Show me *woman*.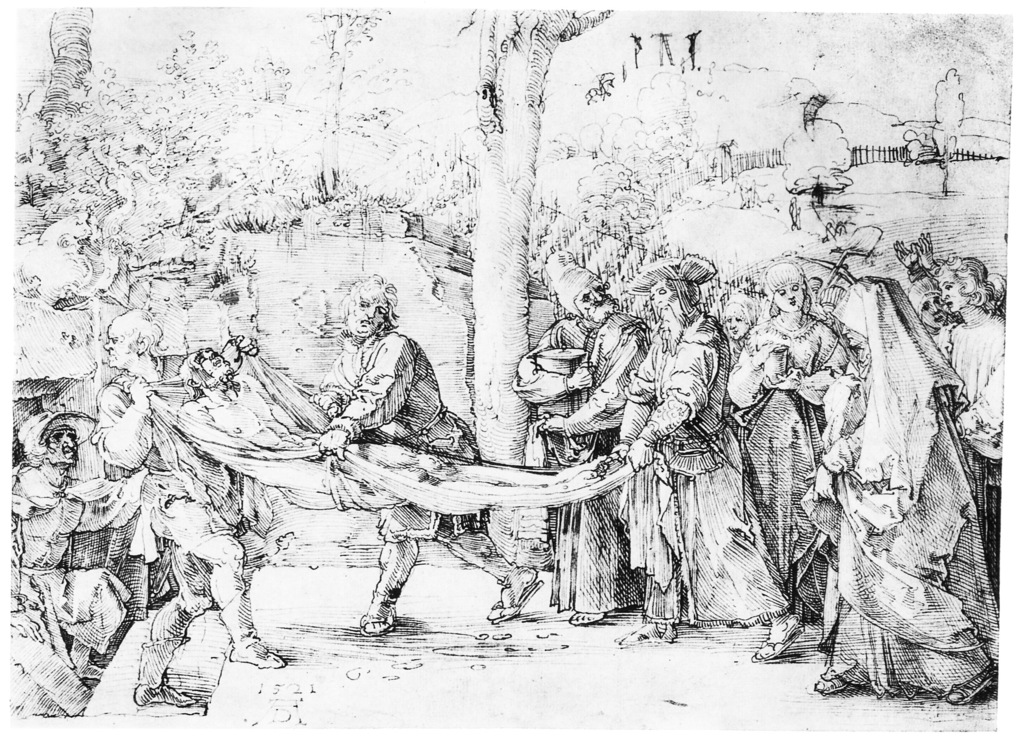
*woman* is here: <box>720,291,770,352</box>.
